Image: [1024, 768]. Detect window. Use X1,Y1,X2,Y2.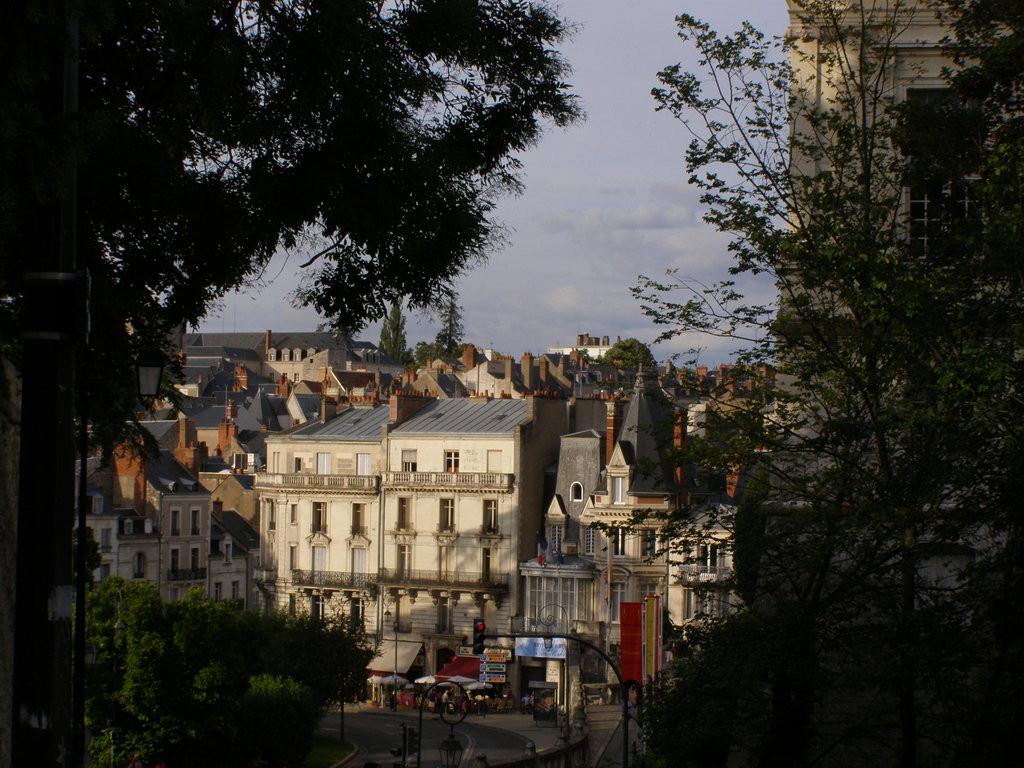
168,582,182,601.
